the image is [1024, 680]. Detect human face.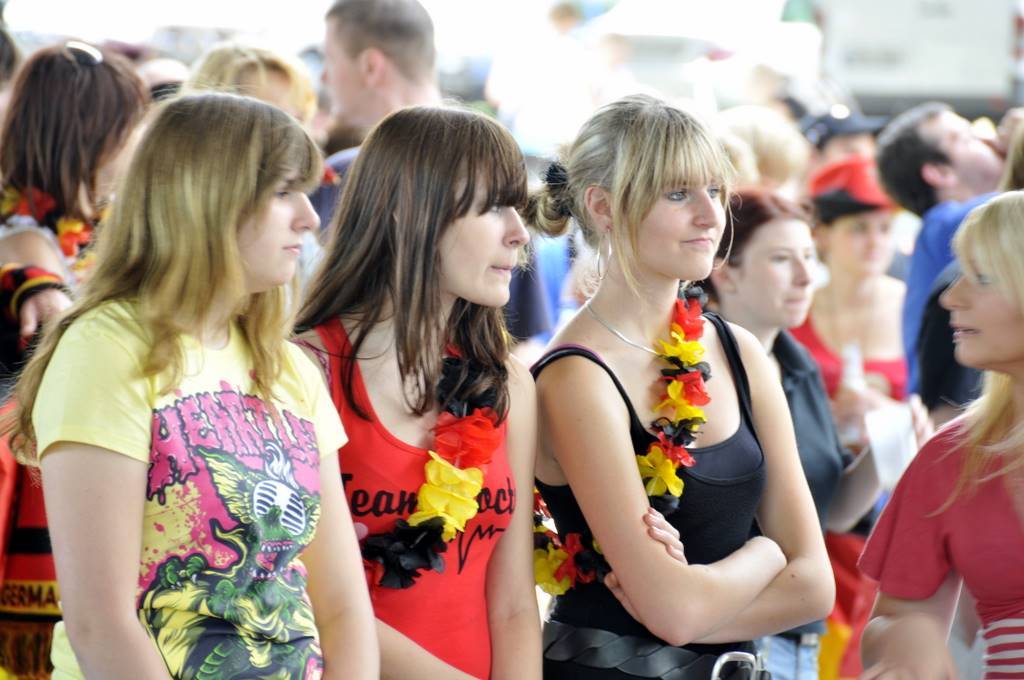
Detection: <region>235, 178, 316, 281</region>.
